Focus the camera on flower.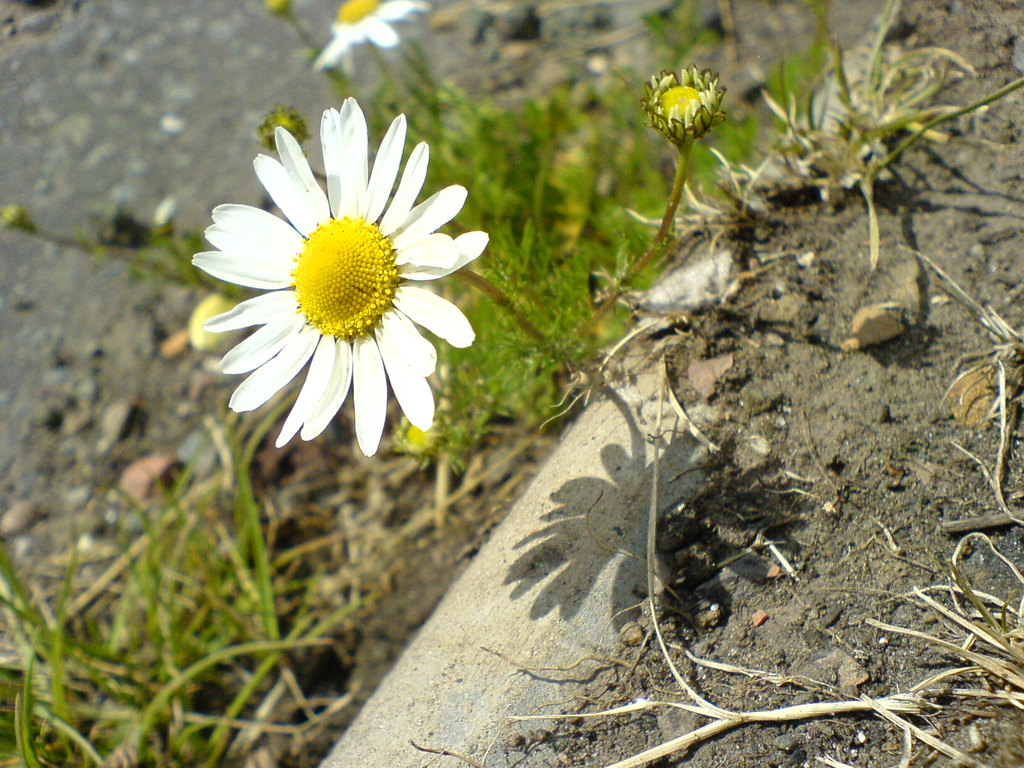
Focus region: BBox(637, 57, 733, 157).
